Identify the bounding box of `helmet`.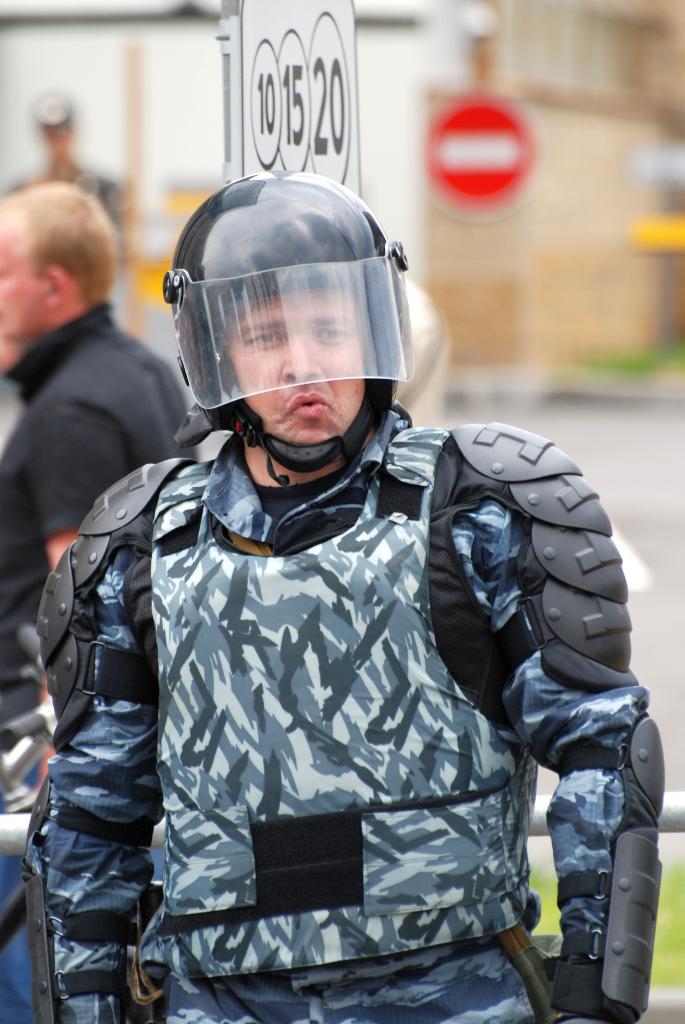
x1=164, y1=174, x2=413, y2=496.
